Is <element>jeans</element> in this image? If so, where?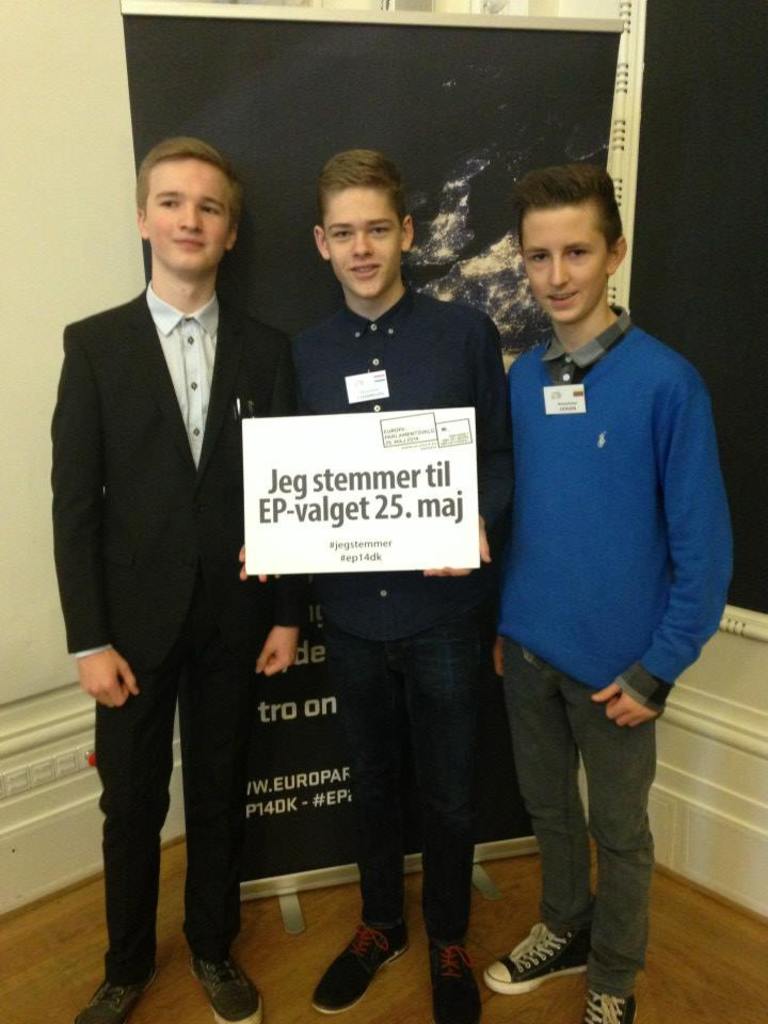
Yes, at 510 638 665 1008.
